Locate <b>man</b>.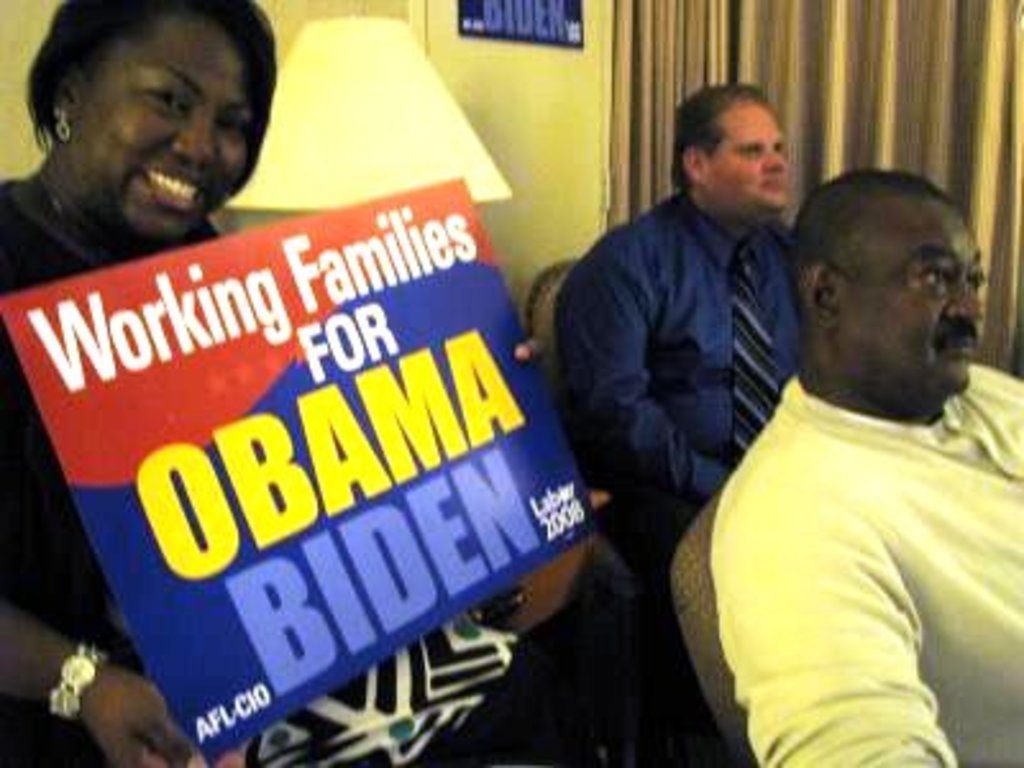
Bounding box: Rect(553, 82, 812, 573).
